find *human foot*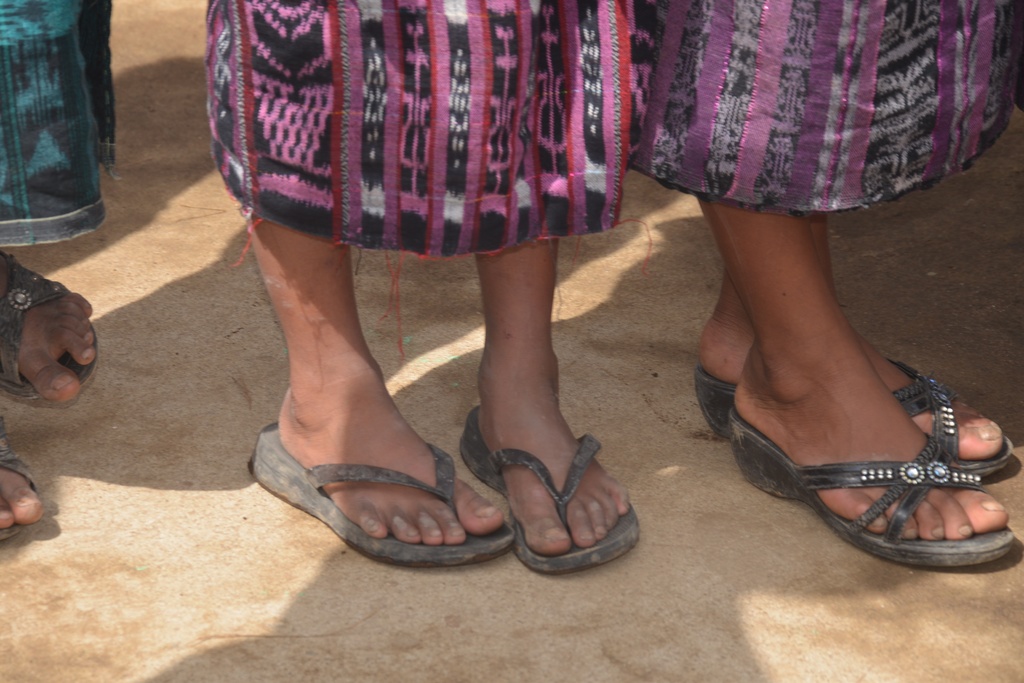
locate(0, 465, 45, 529)
